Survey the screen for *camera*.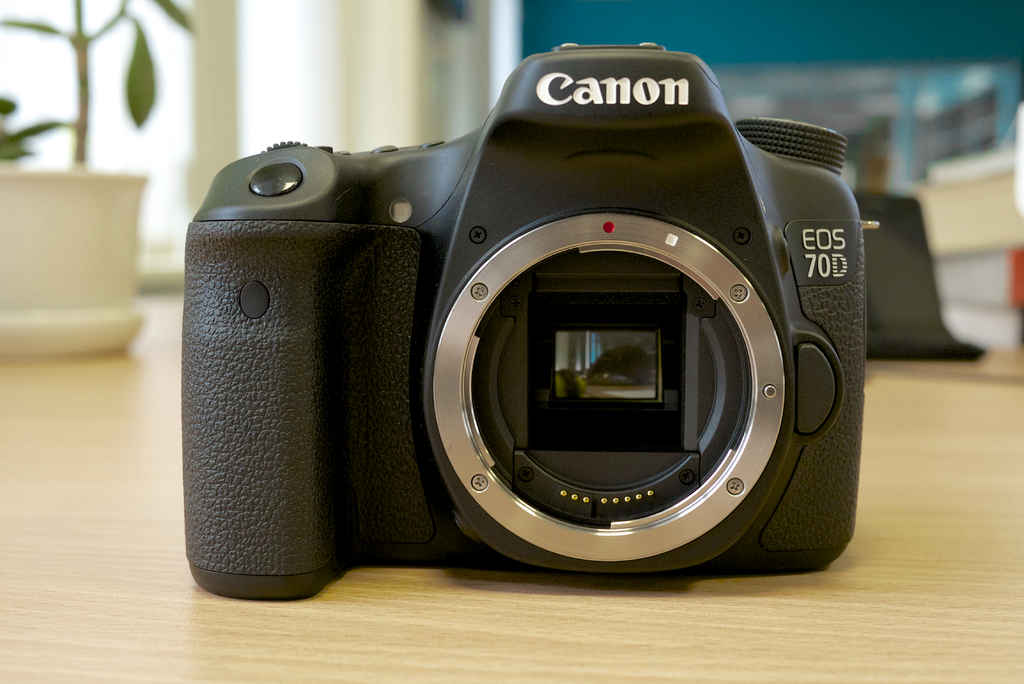
Survey found: (179,36,883,601).
